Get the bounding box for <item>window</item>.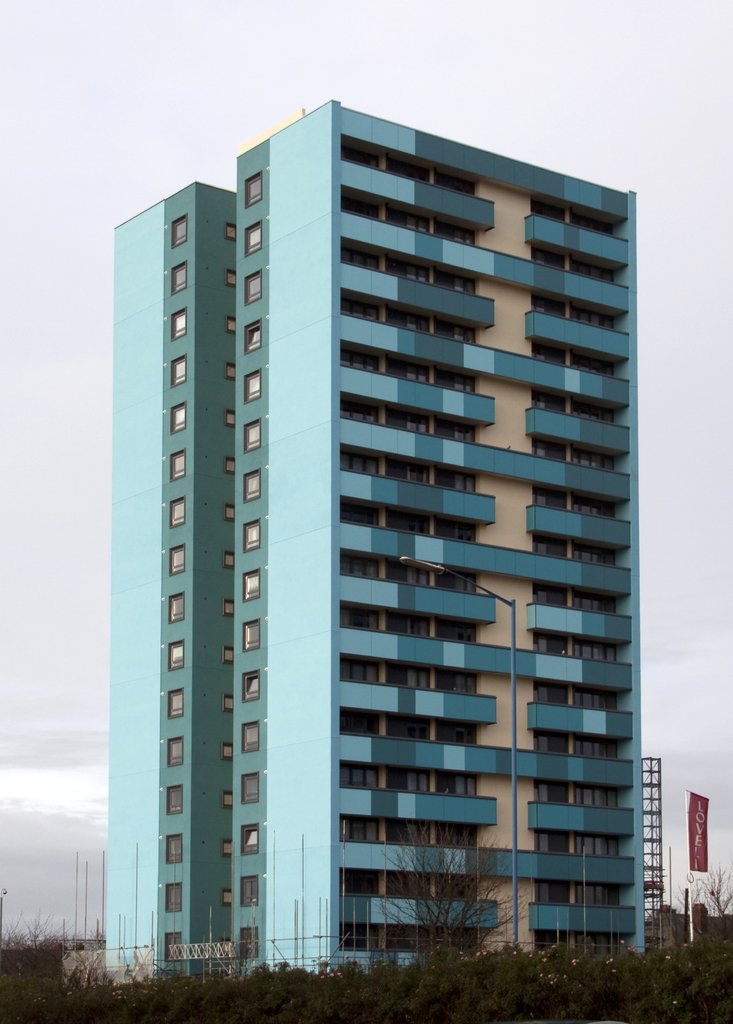
(x1=168, y1=638, x2=184, y2=668).
